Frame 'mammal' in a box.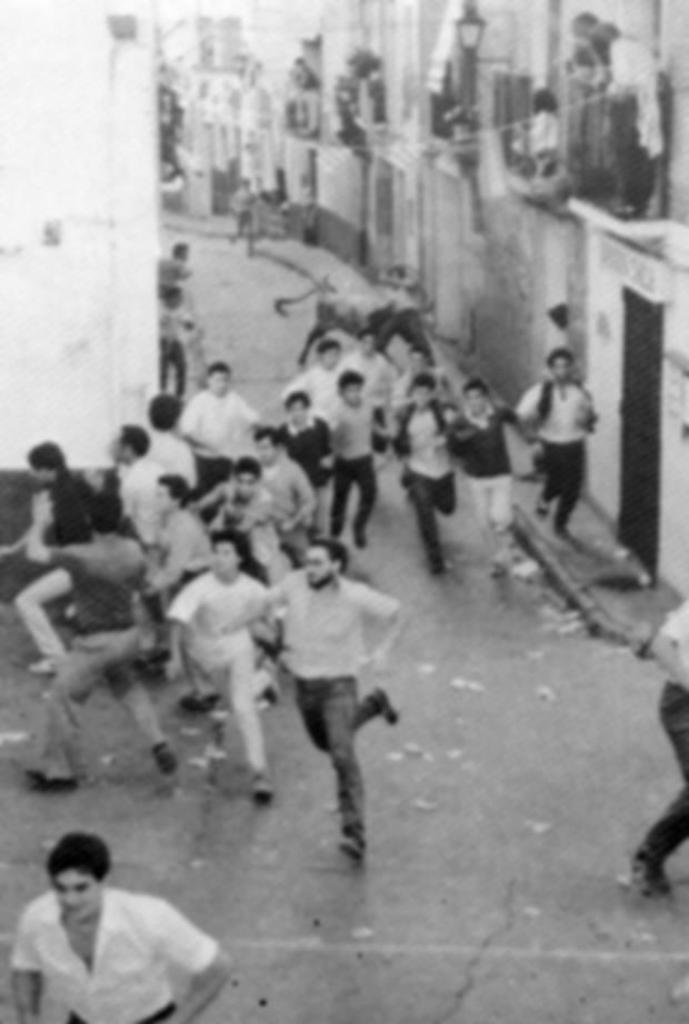
[11,815,231,1023].
